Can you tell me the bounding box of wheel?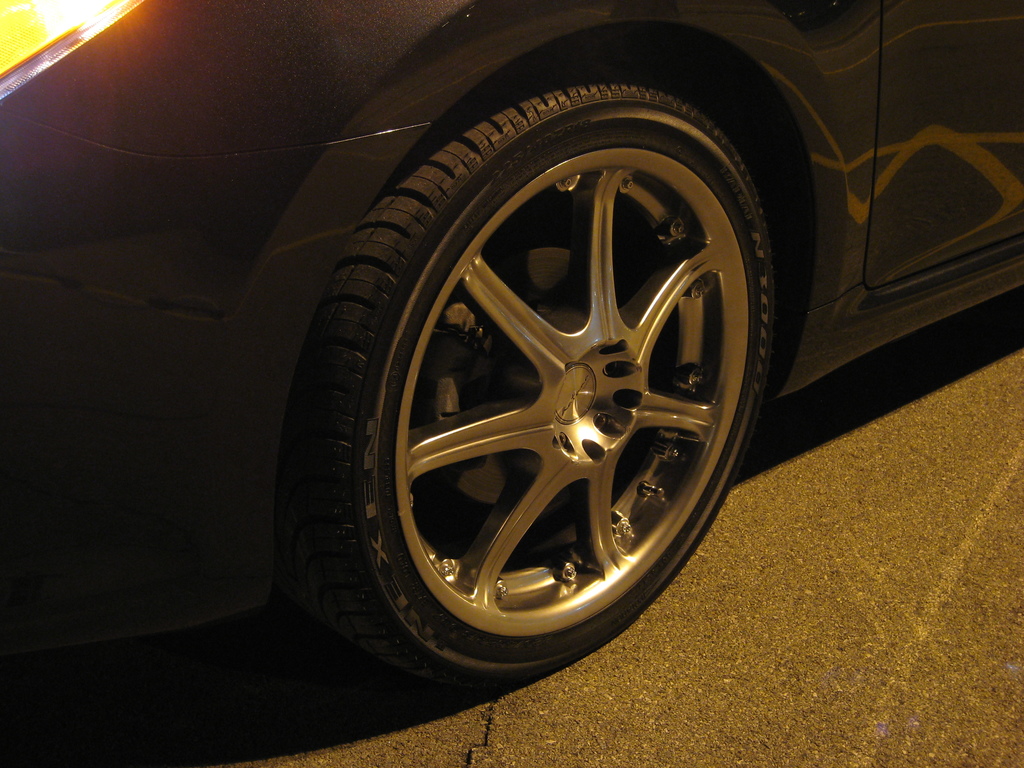
locate(280, 64, 782, 687).
